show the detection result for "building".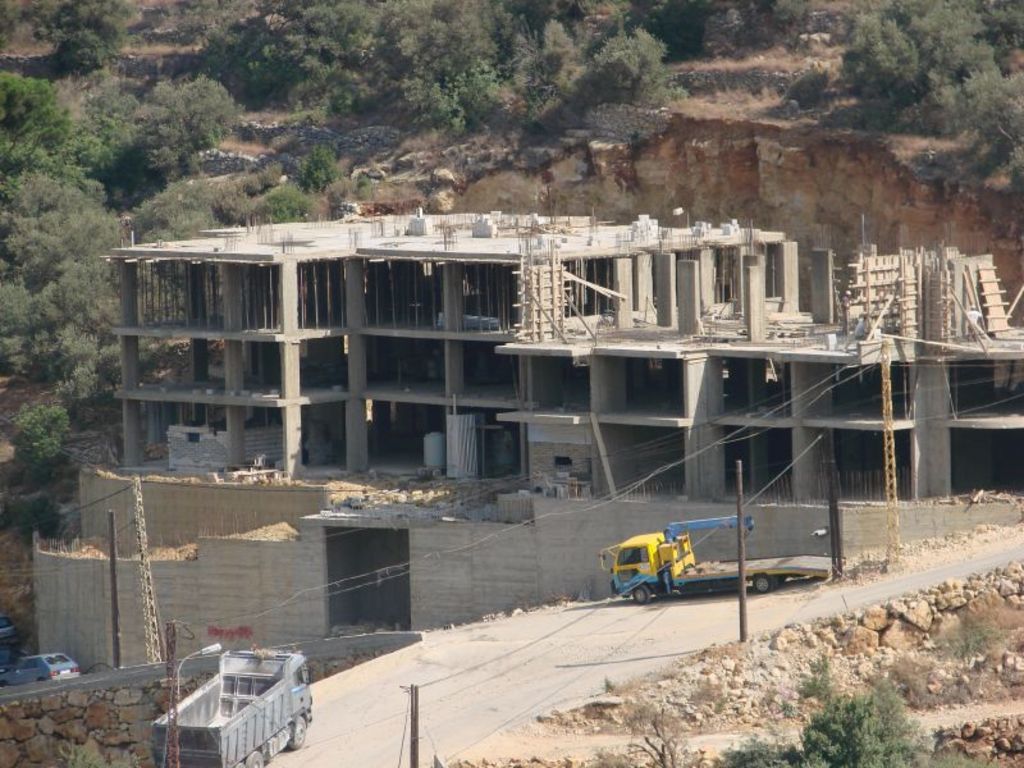
<bbox>104, 209, 1023, 677</bbox>.
